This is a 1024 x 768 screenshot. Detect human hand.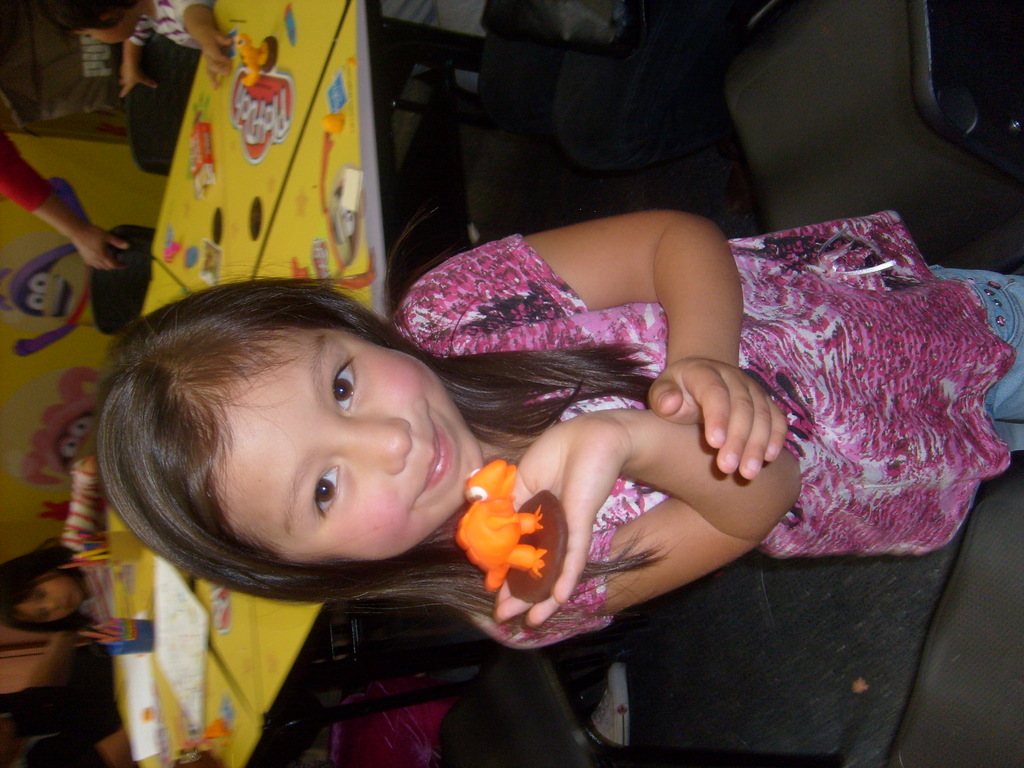
crop(641, 337, 793, 499).
